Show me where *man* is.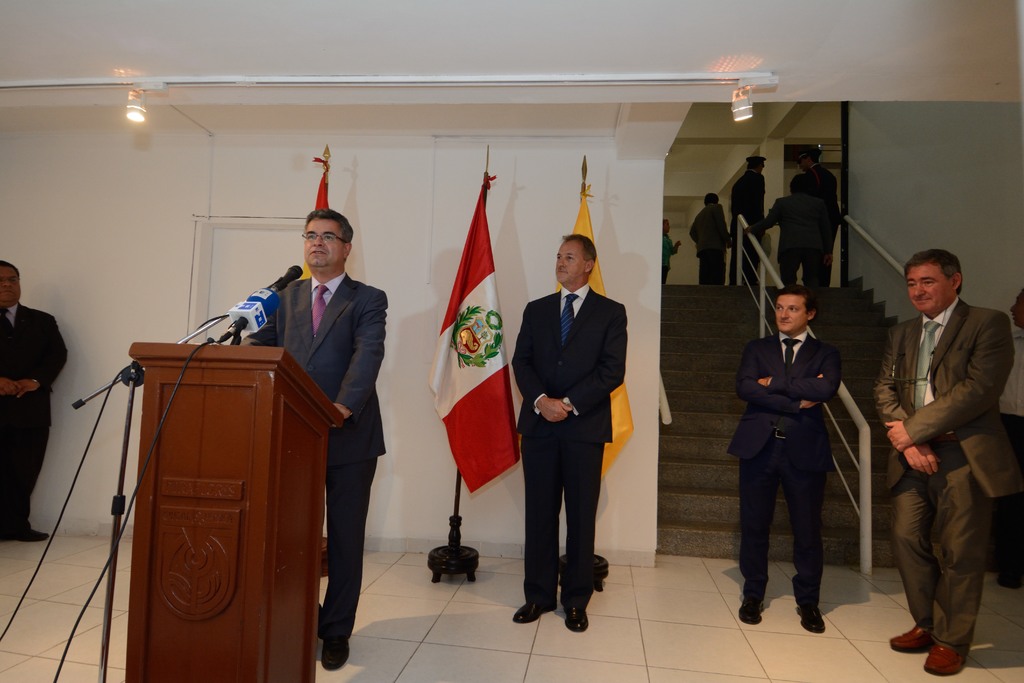
*man* is at bbox=(0, 261, 68, 539).
